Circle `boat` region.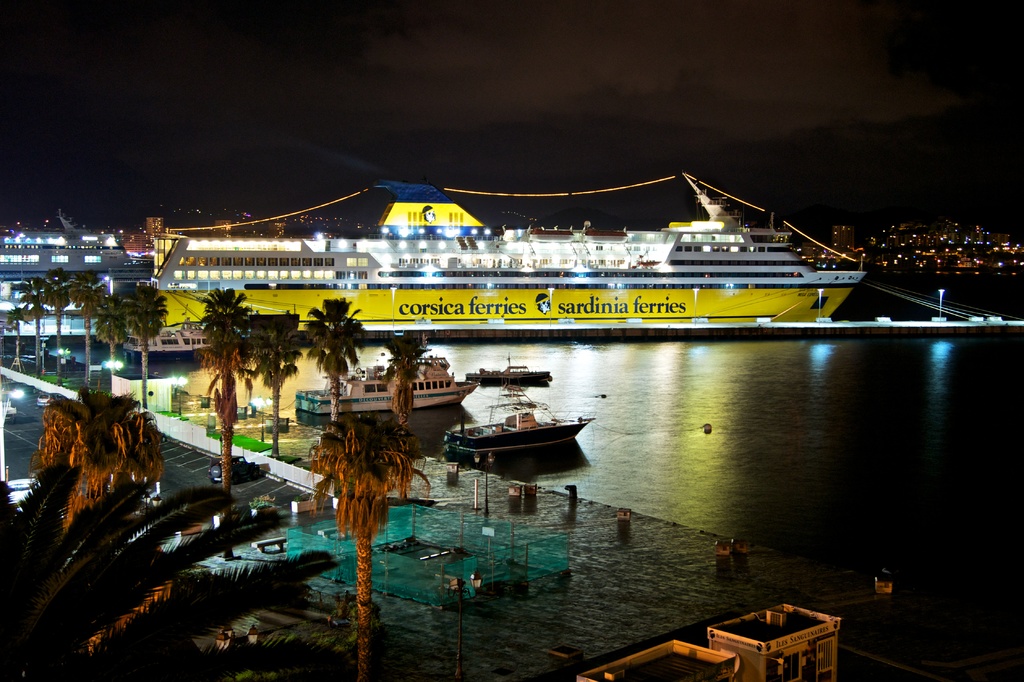
Region: crop(444, 374, 604, 480).
